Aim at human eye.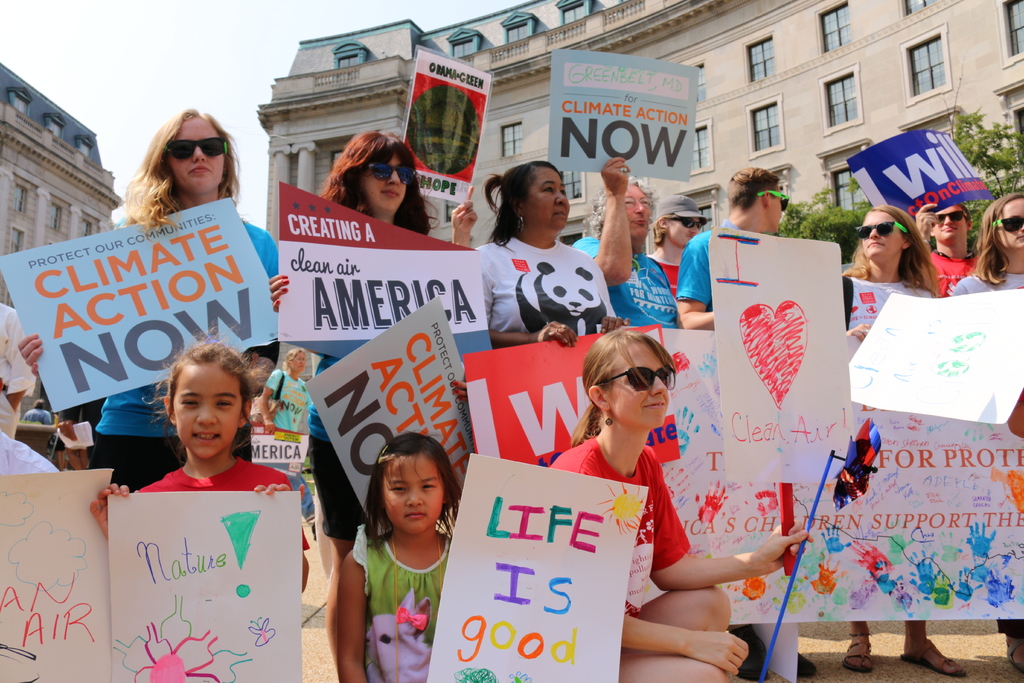
Aimed at <region>419, 481, 437, 491</region>.
